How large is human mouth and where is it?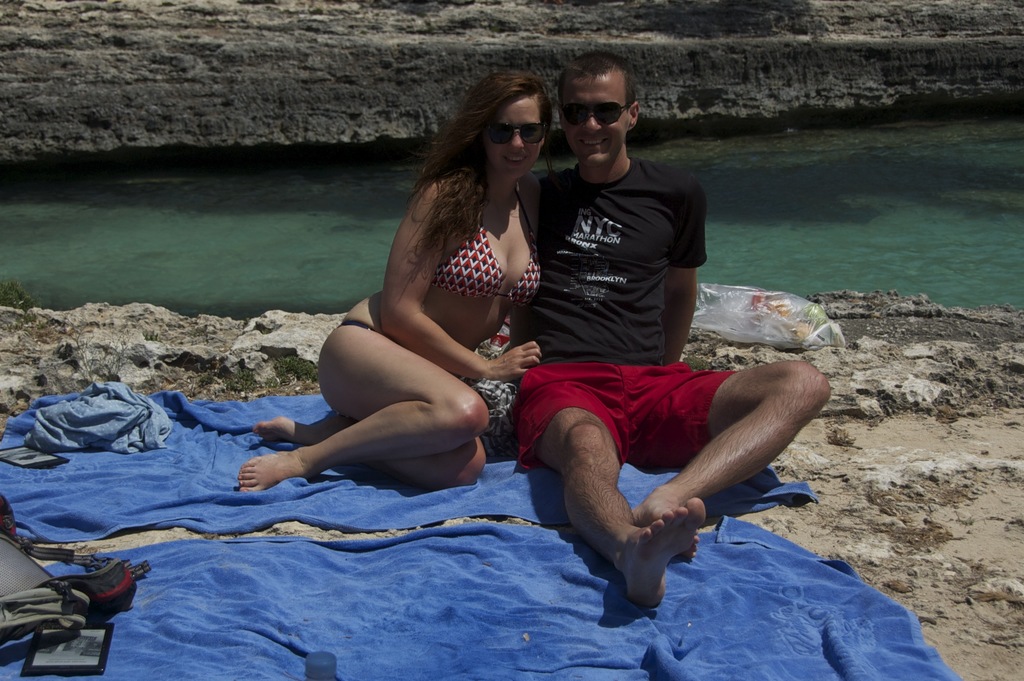
Bounding box: BBox(504, 153, 522, 165).
